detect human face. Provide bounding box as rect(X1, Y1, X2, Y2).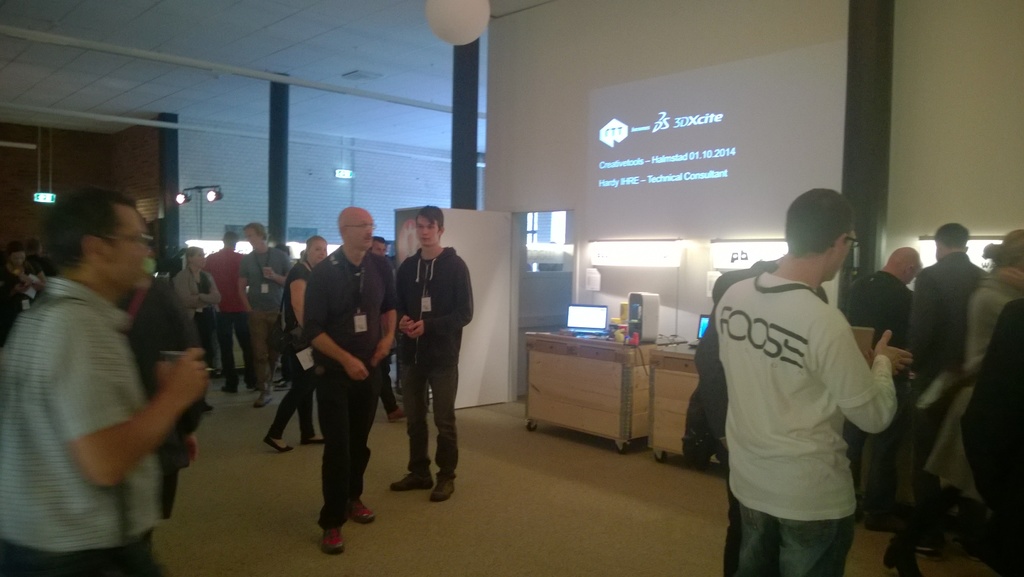
rect(362, 214, 372, 249).
